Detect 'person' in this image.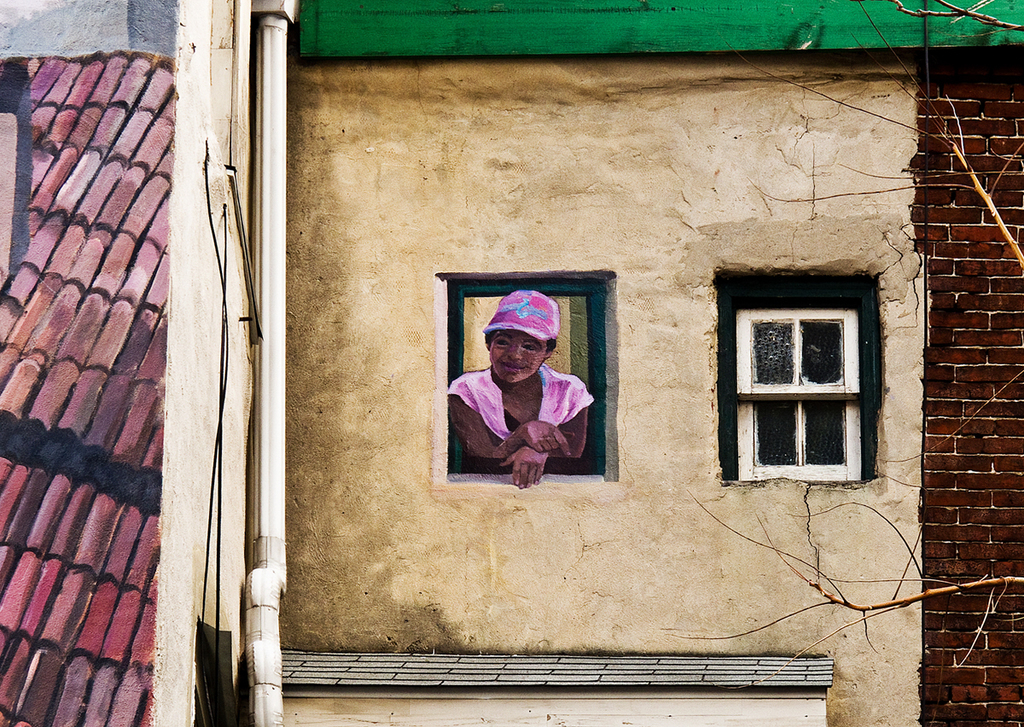
Detection: (439, 286, 601, 495).
